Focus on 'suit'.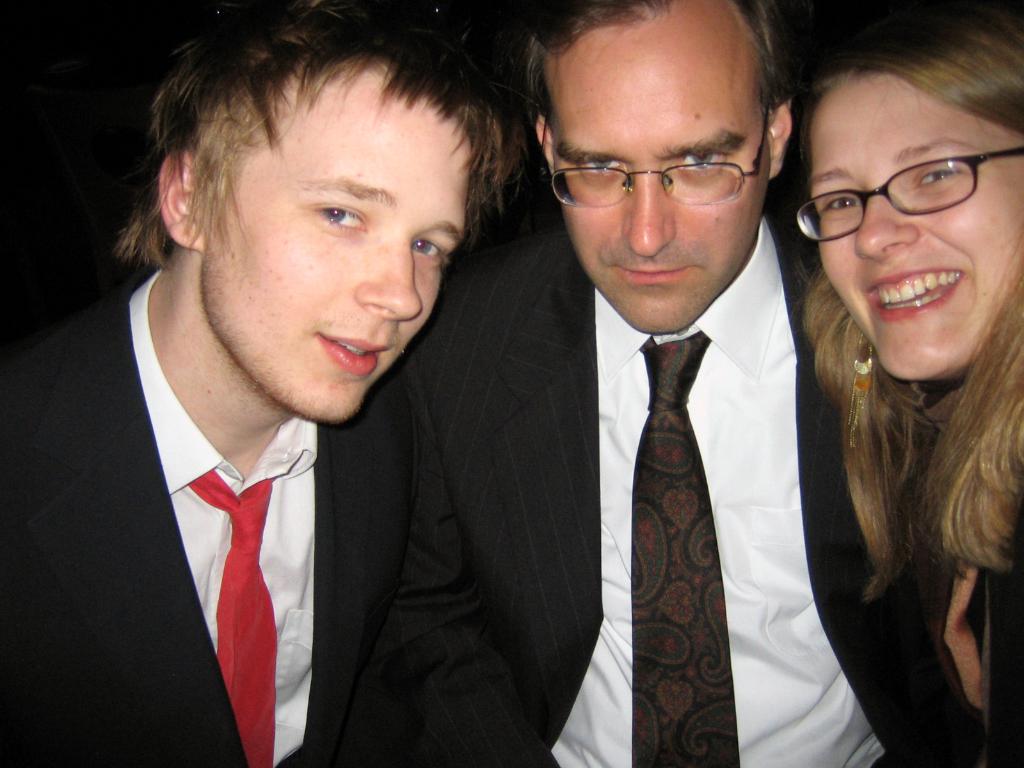
Focused at <box>363,230,983,767</box>.
